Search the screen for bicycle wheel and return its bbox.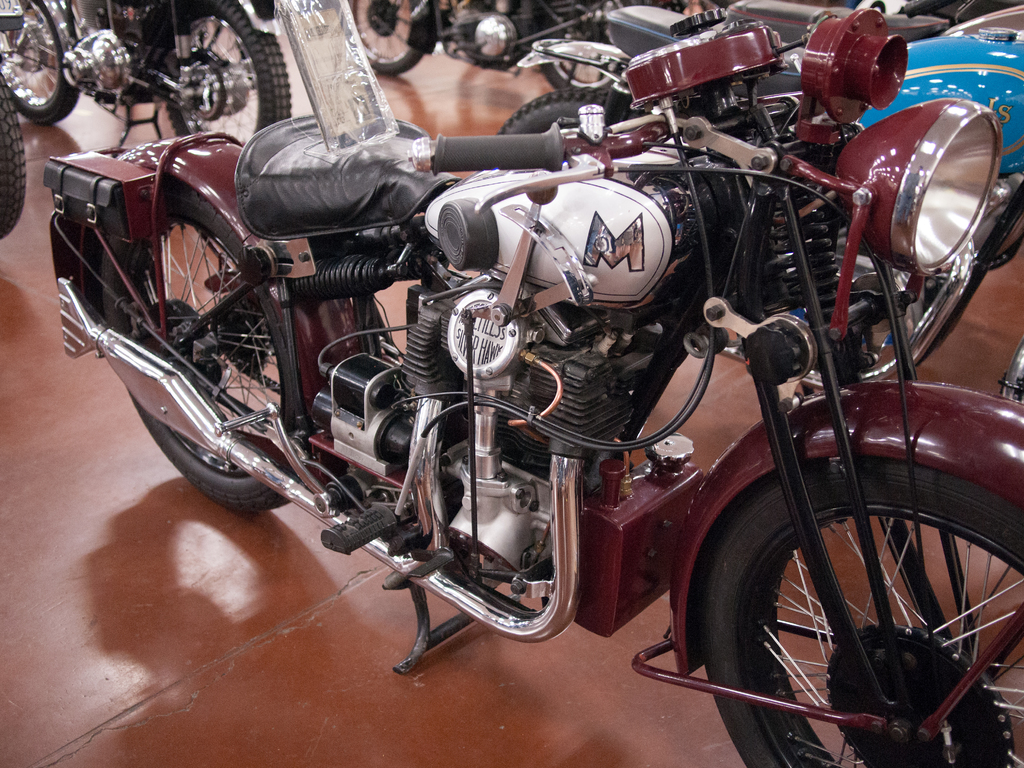
Found: 90, 175, 259, 410.
